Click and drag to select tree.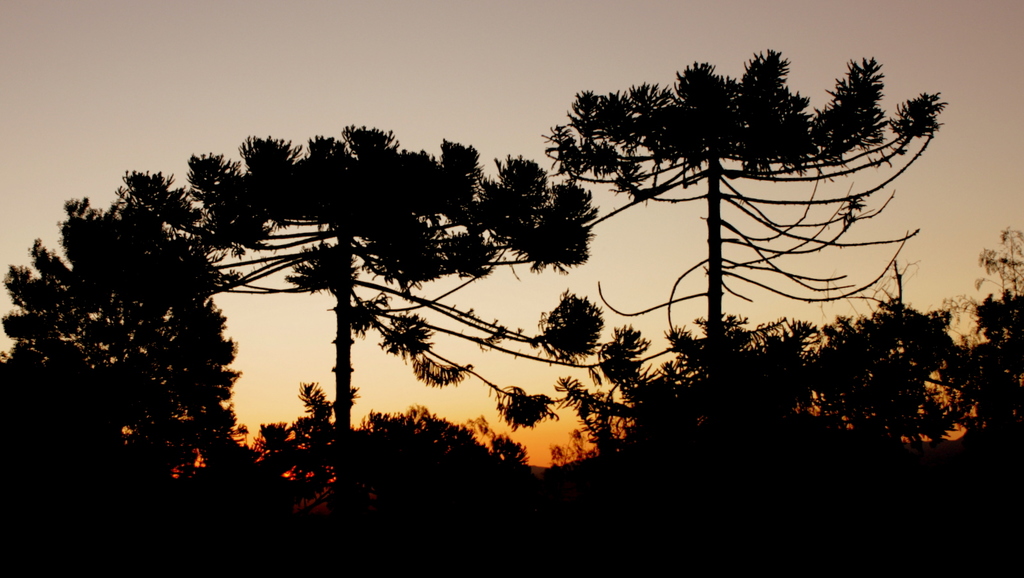
Selection: {"x1": 125, "y1": 122, "x2": 652, "y2": 577}.
